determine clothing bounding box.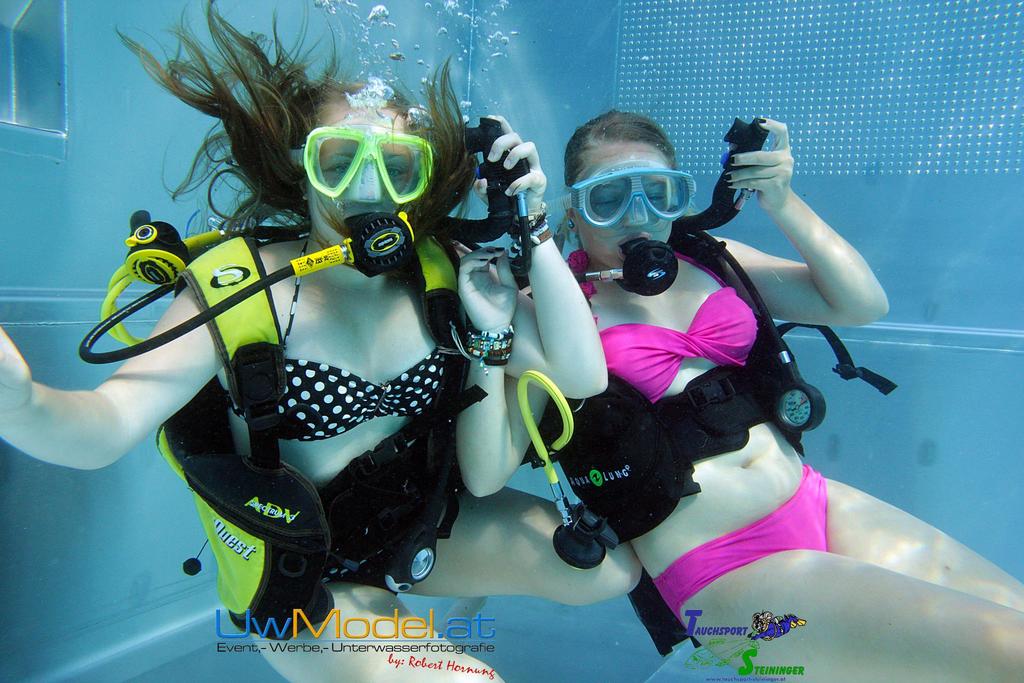
Determined: x1=560 y1=247 x2=829 y2=638.
